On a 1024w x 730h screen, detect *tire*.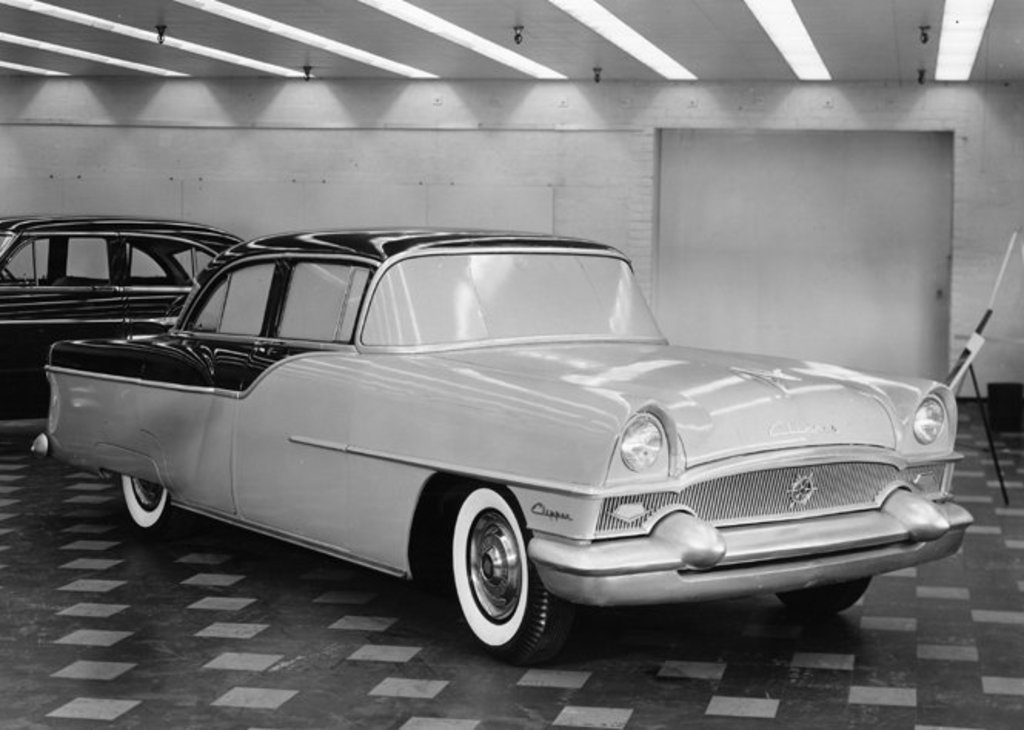
[x1=445, y1=484, x2=574, y2=668].
